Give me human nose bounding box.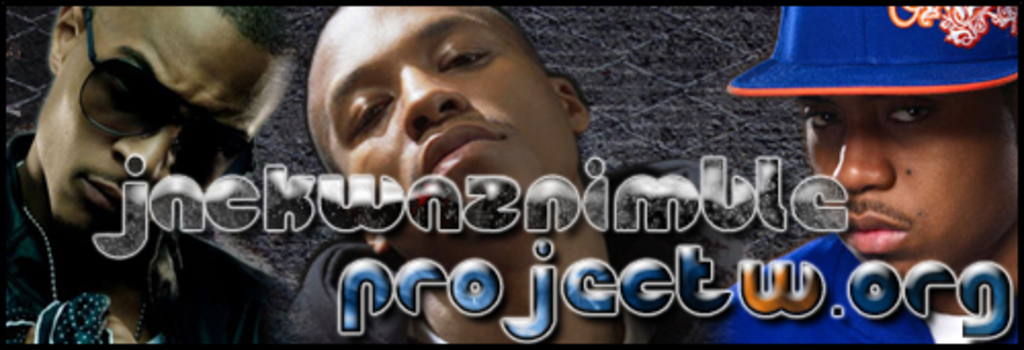
bbox=(825, 121, 895, 192).
